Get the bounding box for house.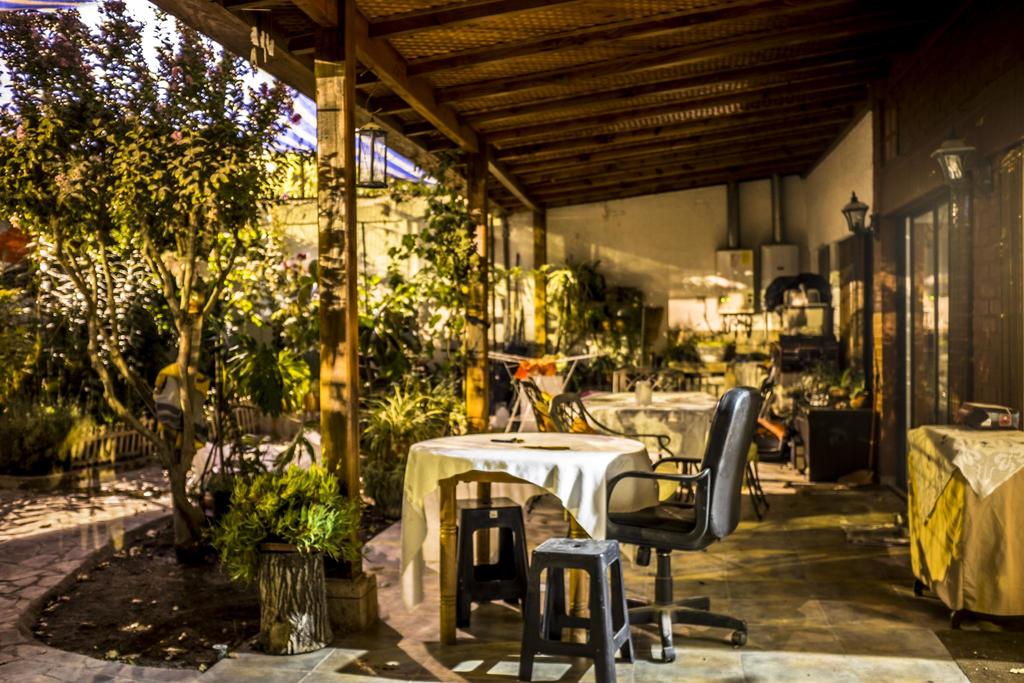
[149, 8, 1023, 621].
